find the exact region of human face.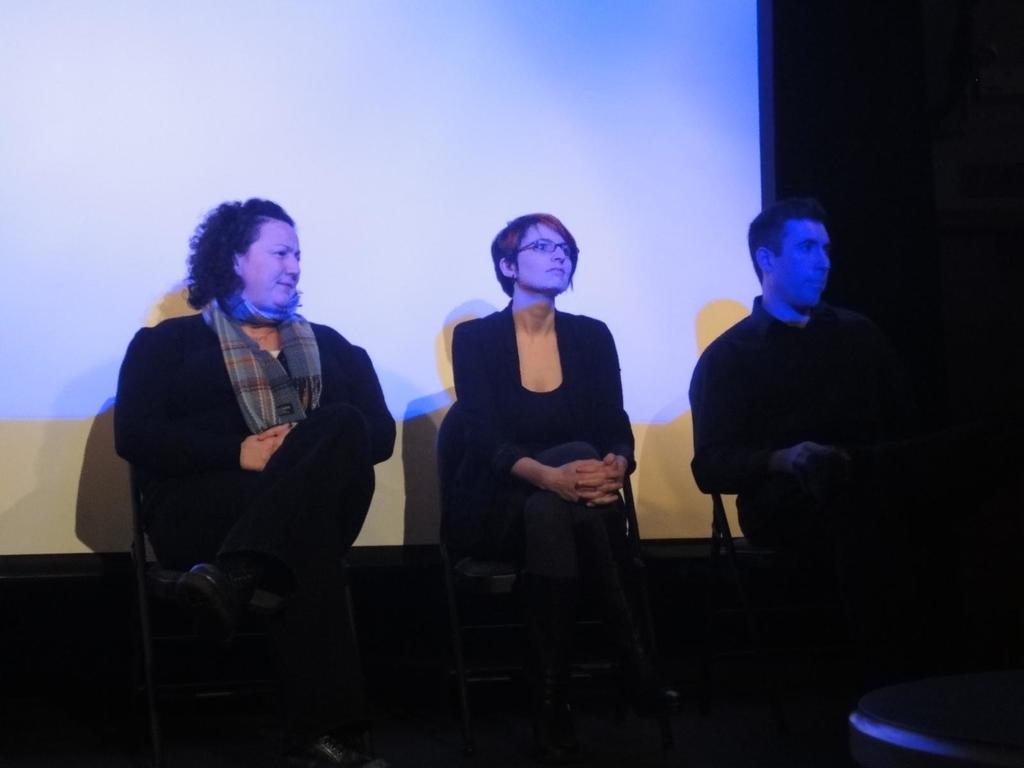
Exact region: <region>516, 222, 576, 289</region>.
